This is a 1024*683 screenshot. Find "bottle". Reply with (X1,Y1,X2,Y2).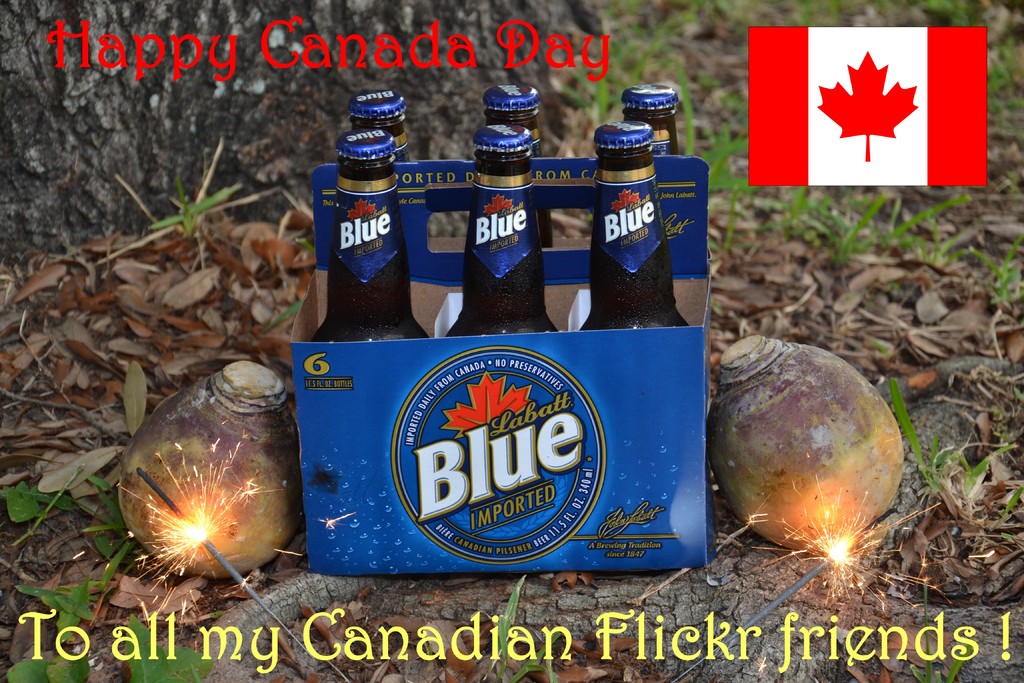
(313,105,417,338).
